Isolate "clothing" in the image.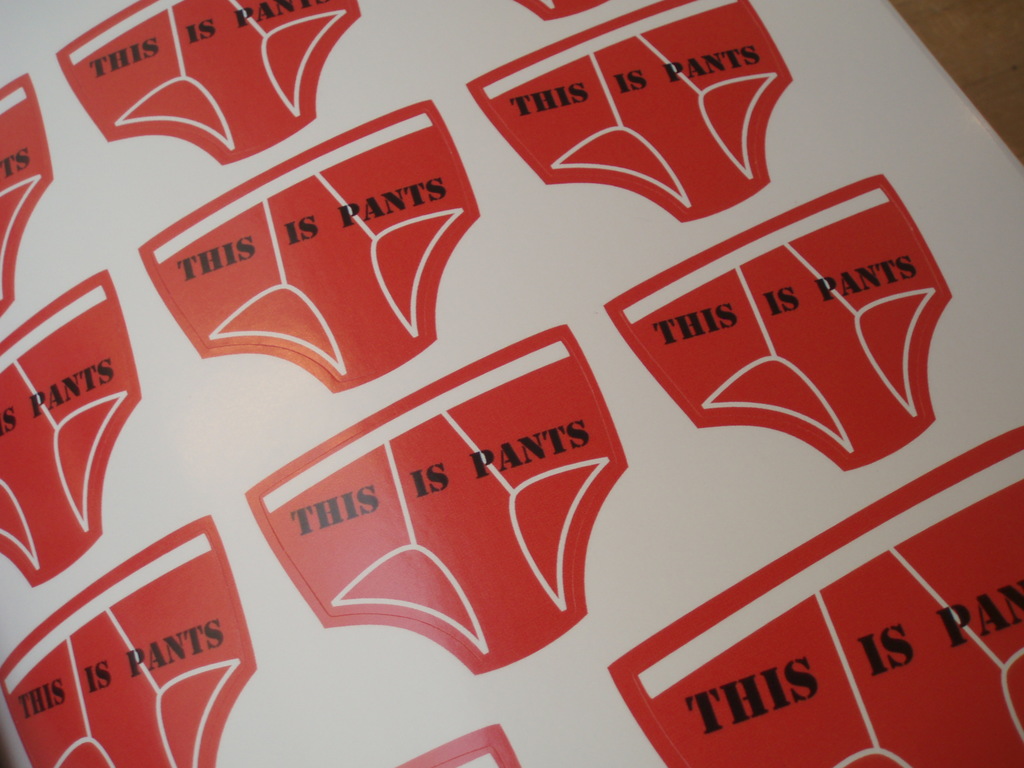
Isolated region: box(56, 0, 368, 157).
